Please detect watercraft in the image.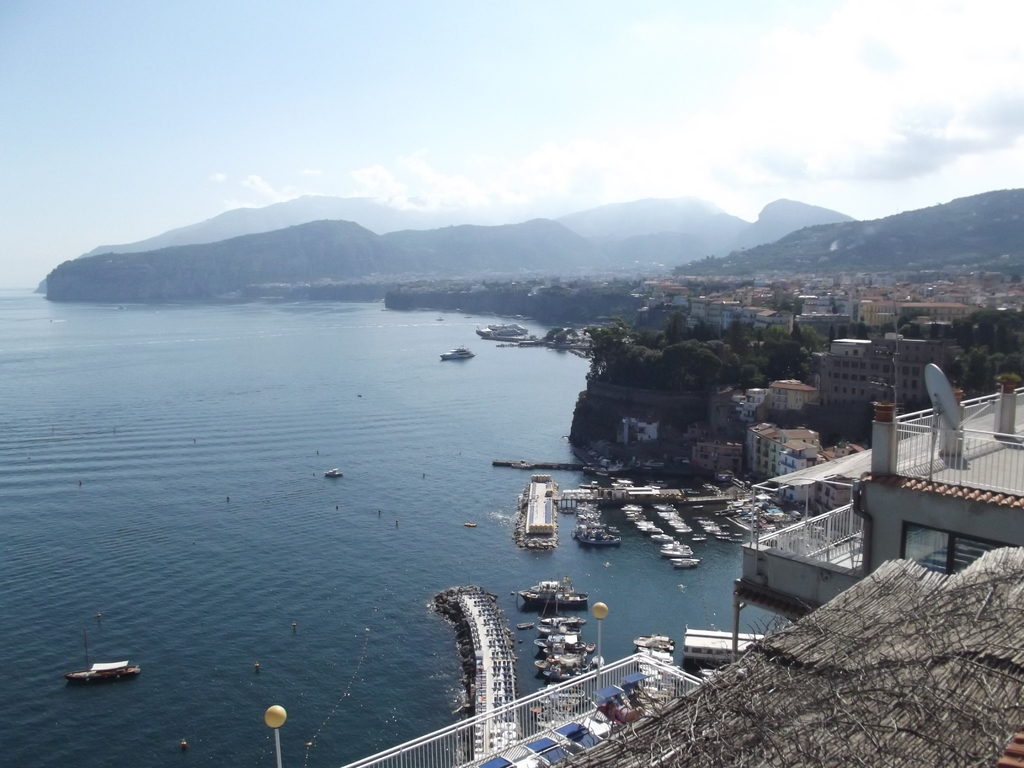
[left=659, top=513, right=684, bottom=523].
